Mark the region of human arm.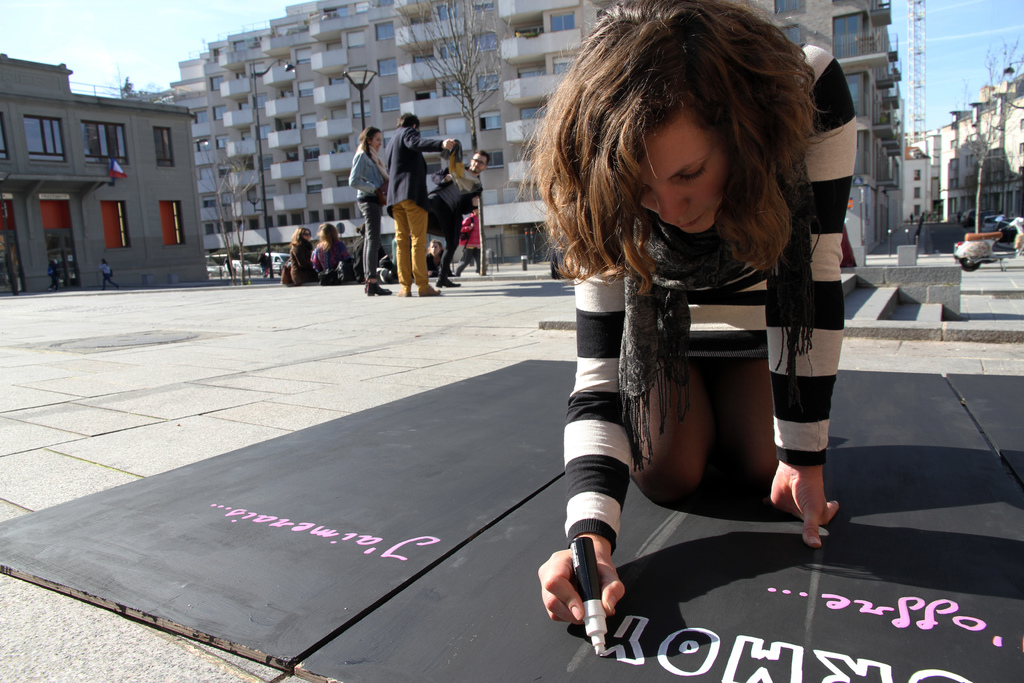
Region: left=461, top=215, right=474, bottom=232.
